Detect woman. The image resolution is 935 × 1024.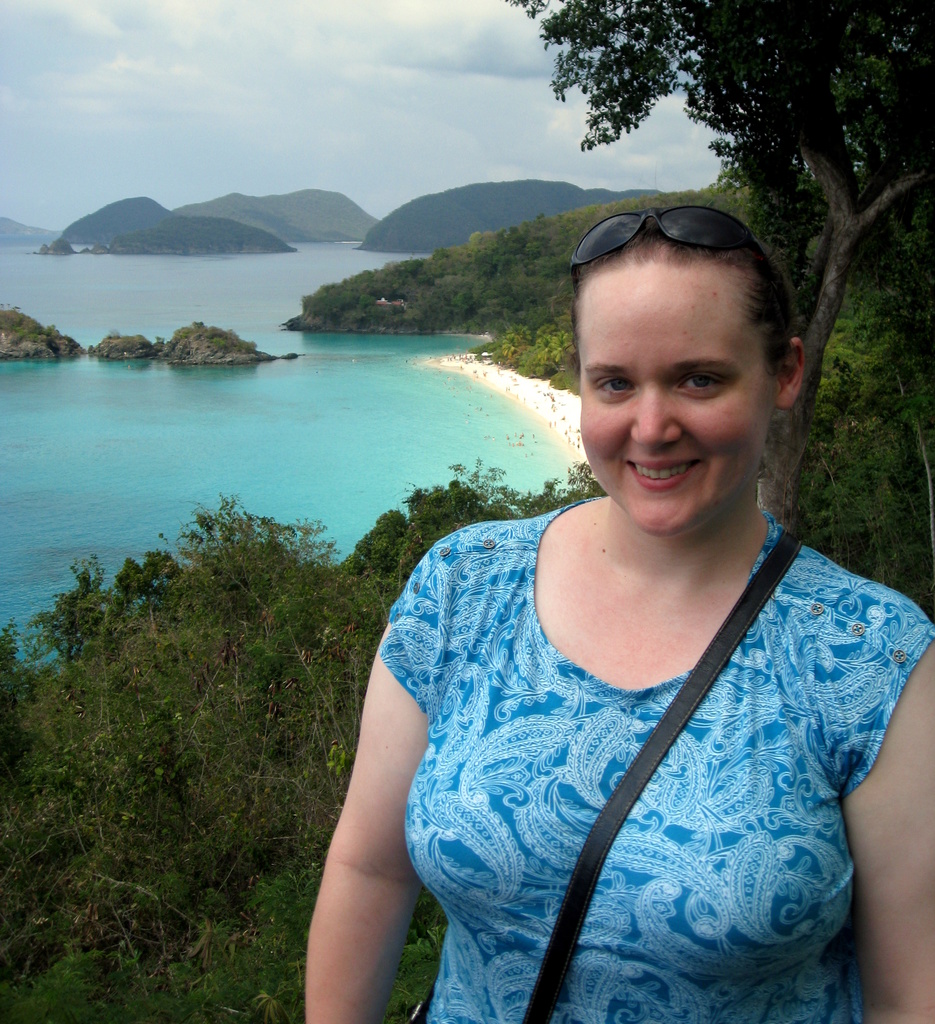
l=286, t=169, r=934, b=1017.
